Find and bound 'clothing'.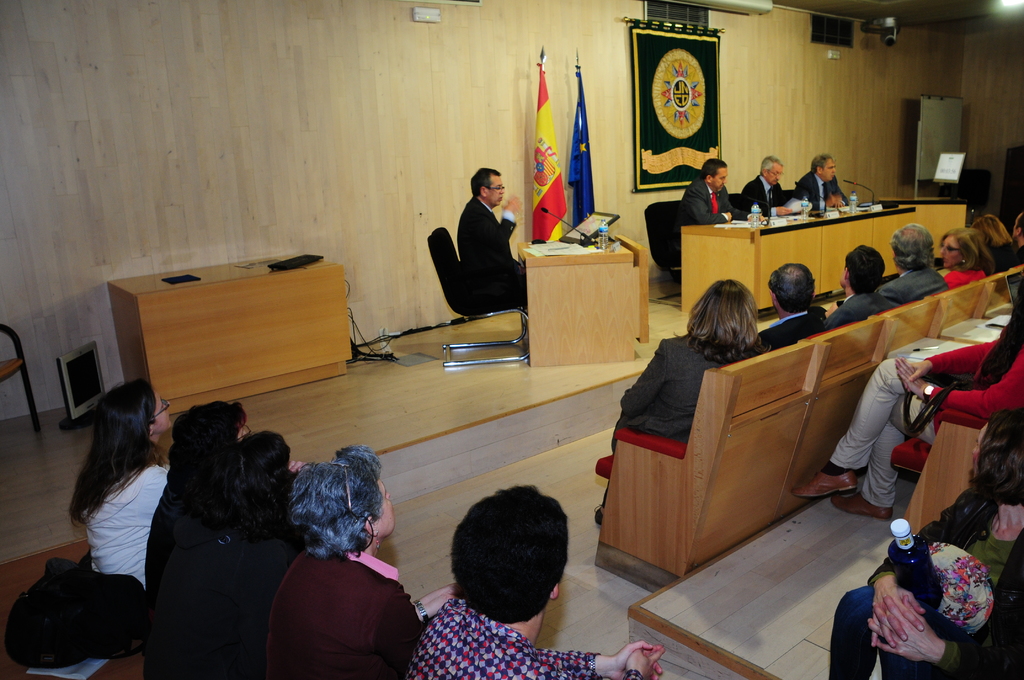
Bound: (449,194,532,304).
